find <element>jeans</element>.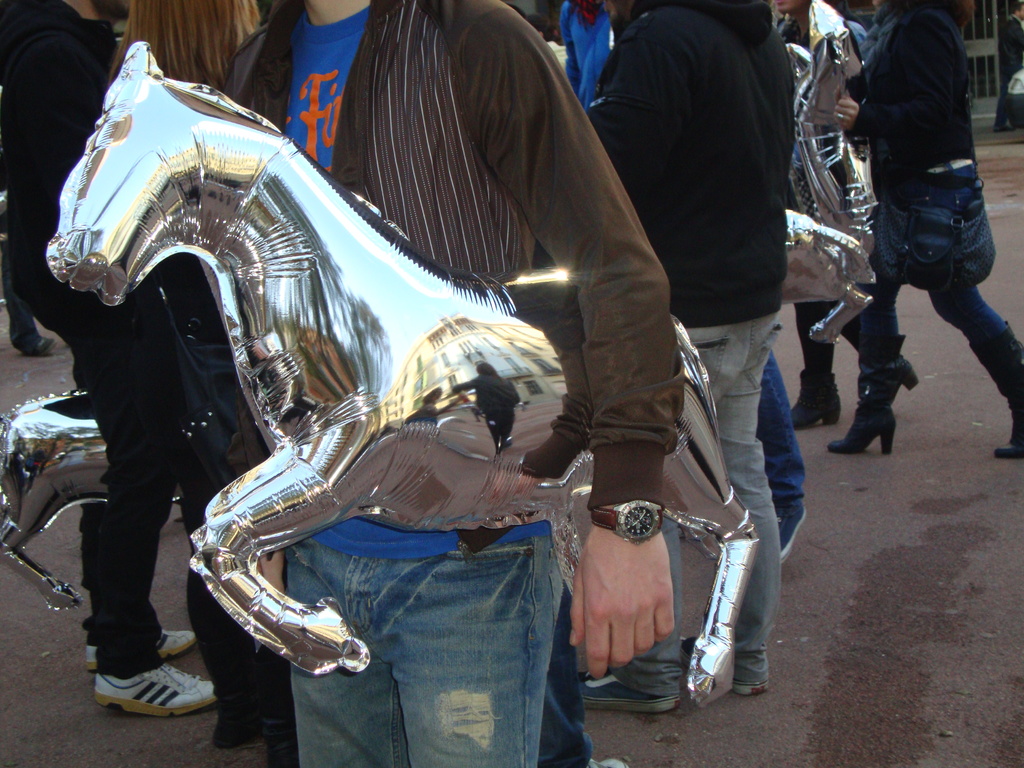
<region>48, 307, 179, 674</region>.
